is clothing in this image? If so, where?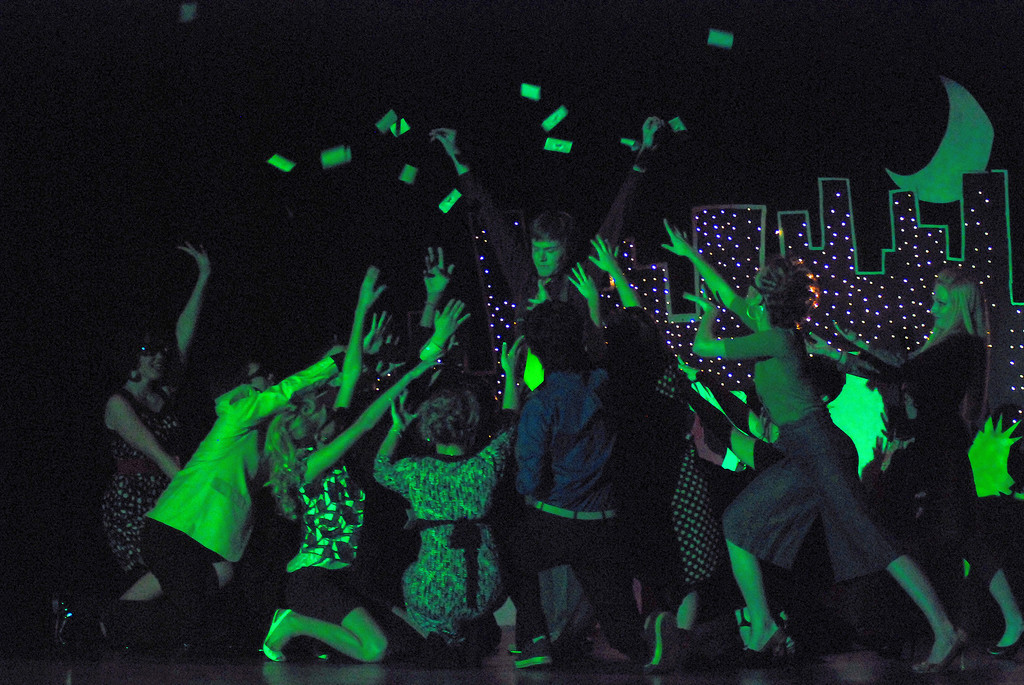
Yes, at locate(838, 329, 985, 583).
